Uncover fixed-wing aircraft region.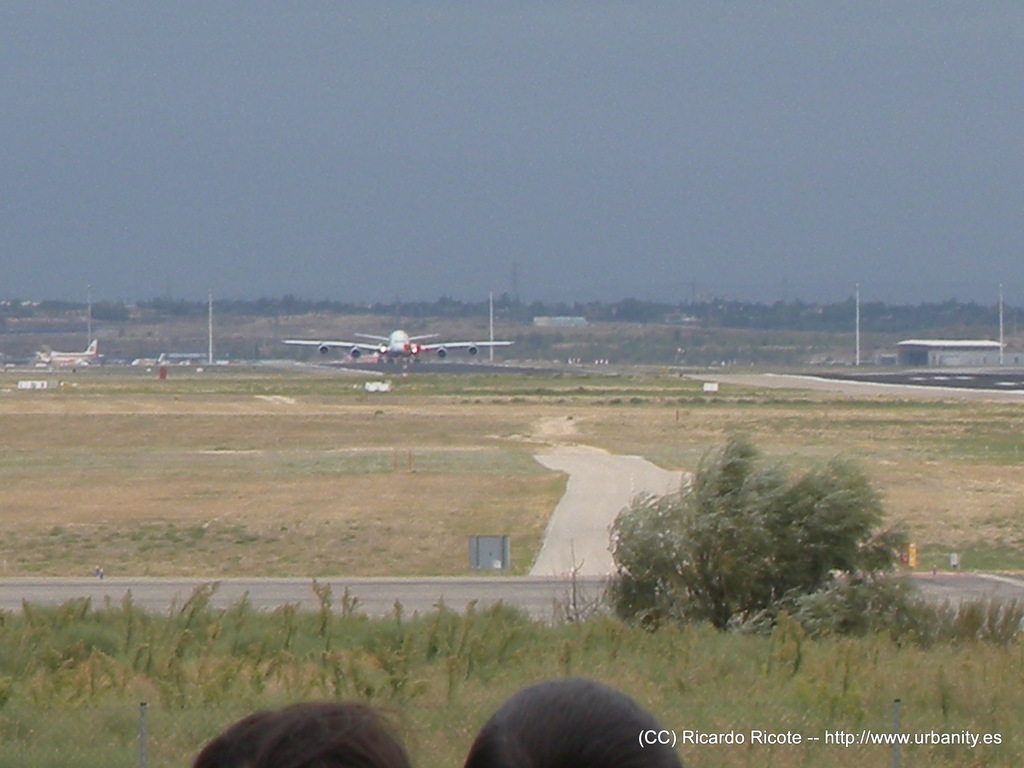
Uncovered: 284, 328, 514, 365.
